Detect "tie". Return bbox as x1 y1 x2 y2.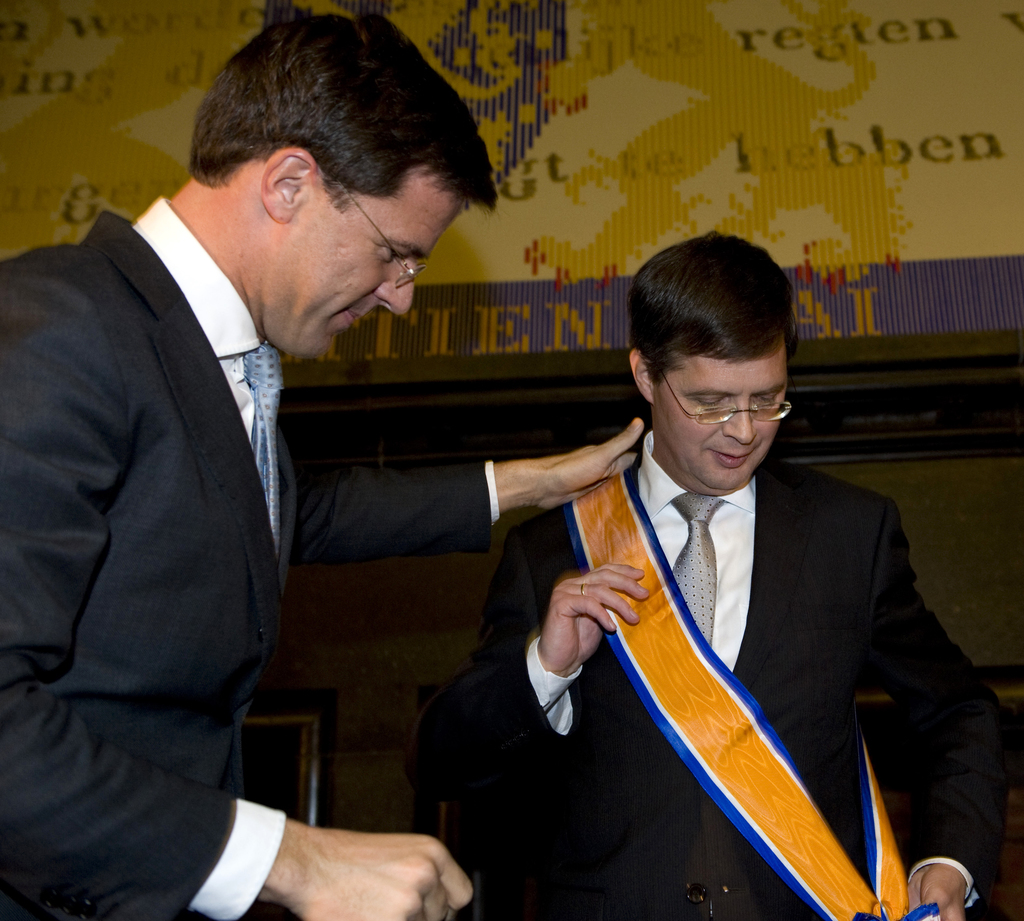
241 346 291 555.
